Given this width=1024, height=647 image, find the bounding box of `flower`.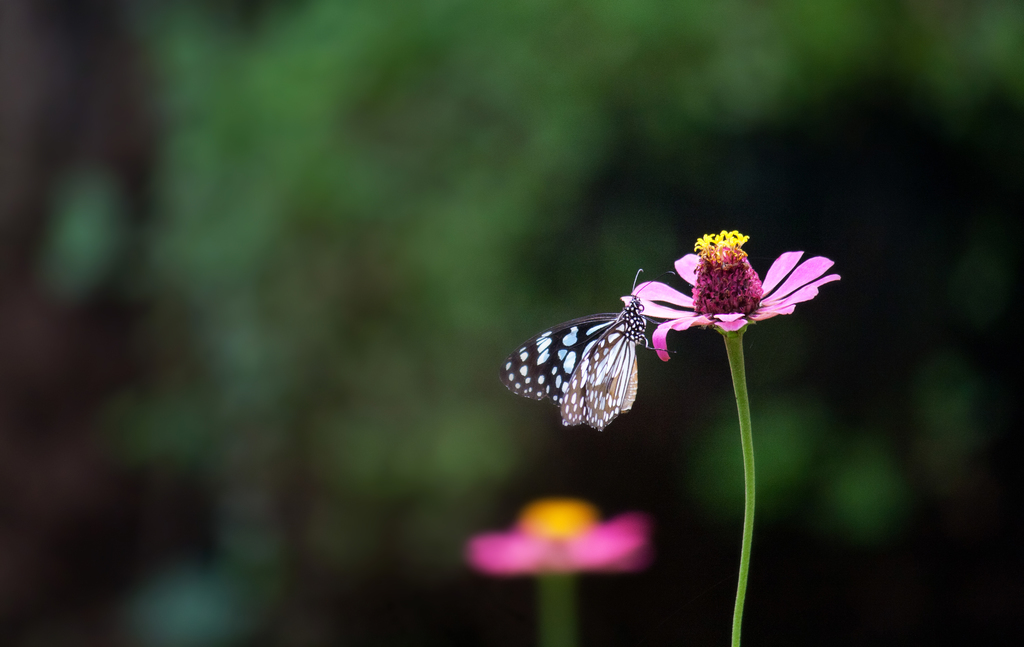
[621,223,840,366].
